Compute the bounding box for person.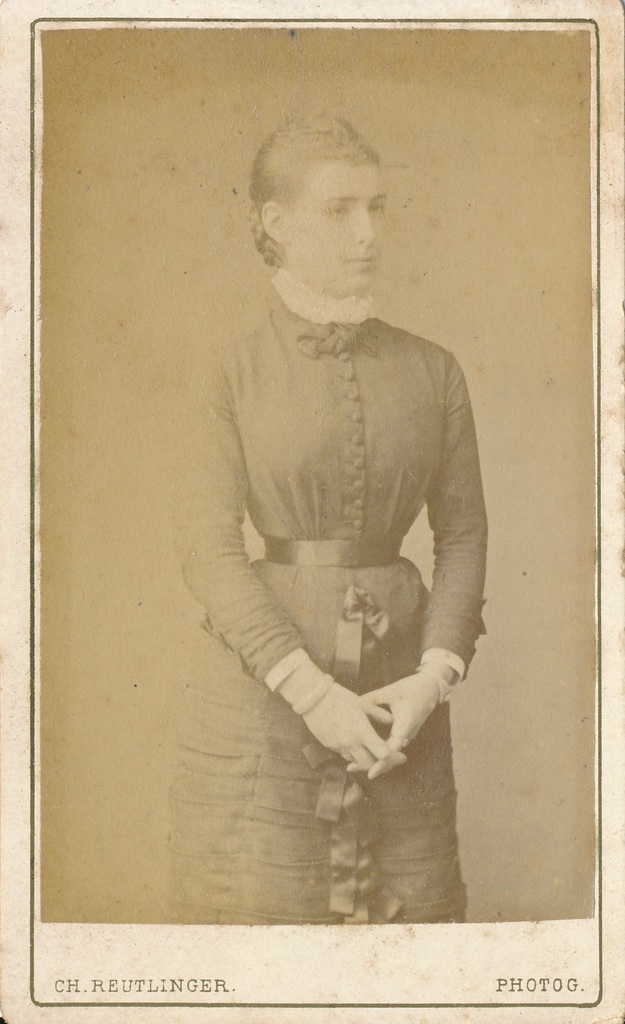
140,138,487,931.
